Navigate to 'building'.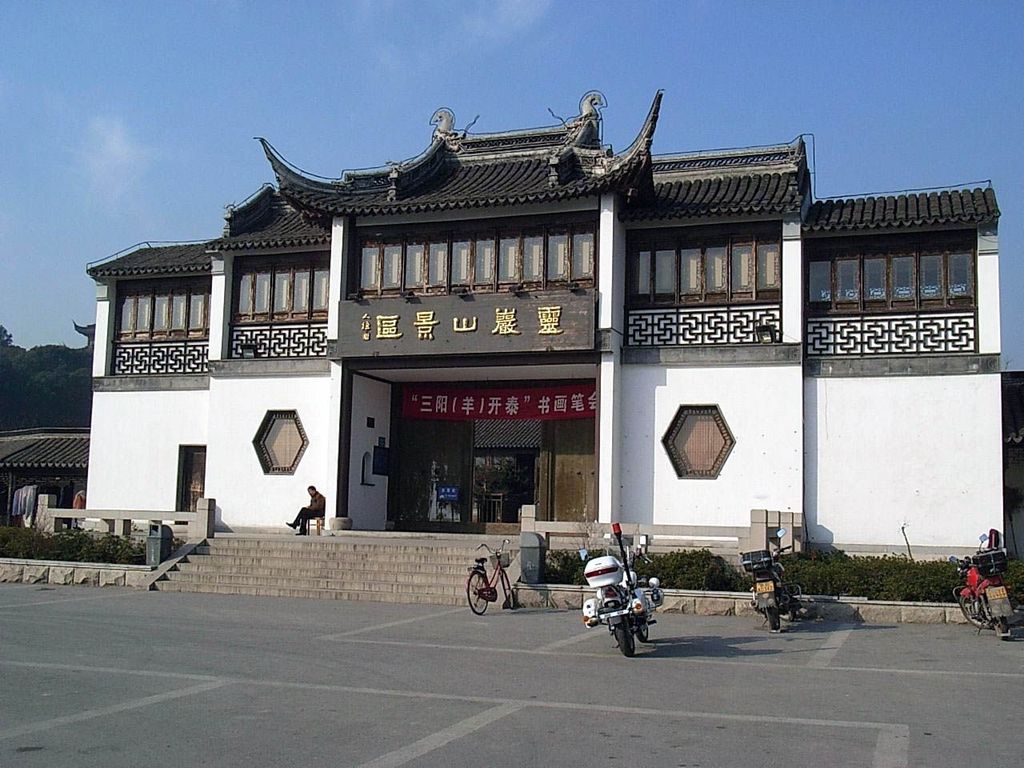
Navigation target: (x1=83, y1=89, x2=1006, y2=553).
